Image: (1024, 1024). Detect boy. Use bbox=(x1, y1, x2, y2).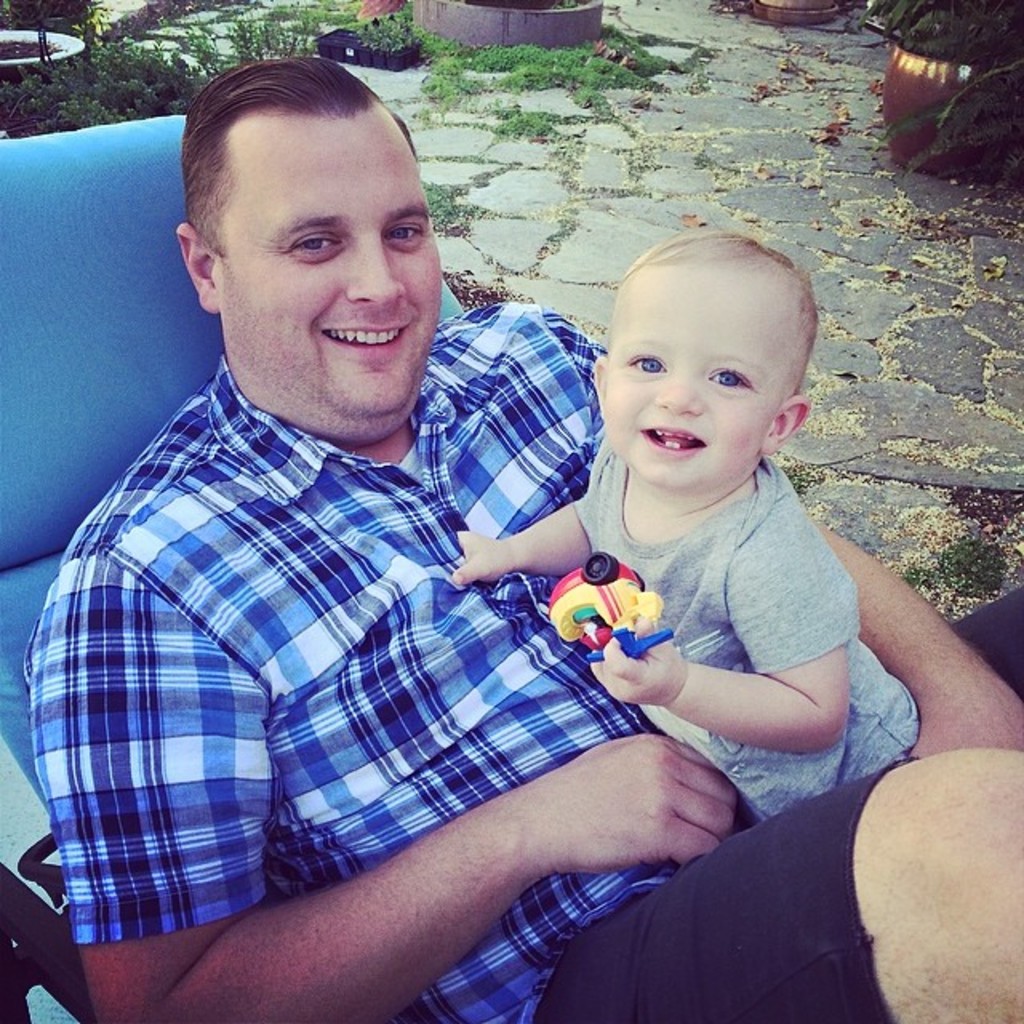
bbox=(450, 226, 918, 811).
